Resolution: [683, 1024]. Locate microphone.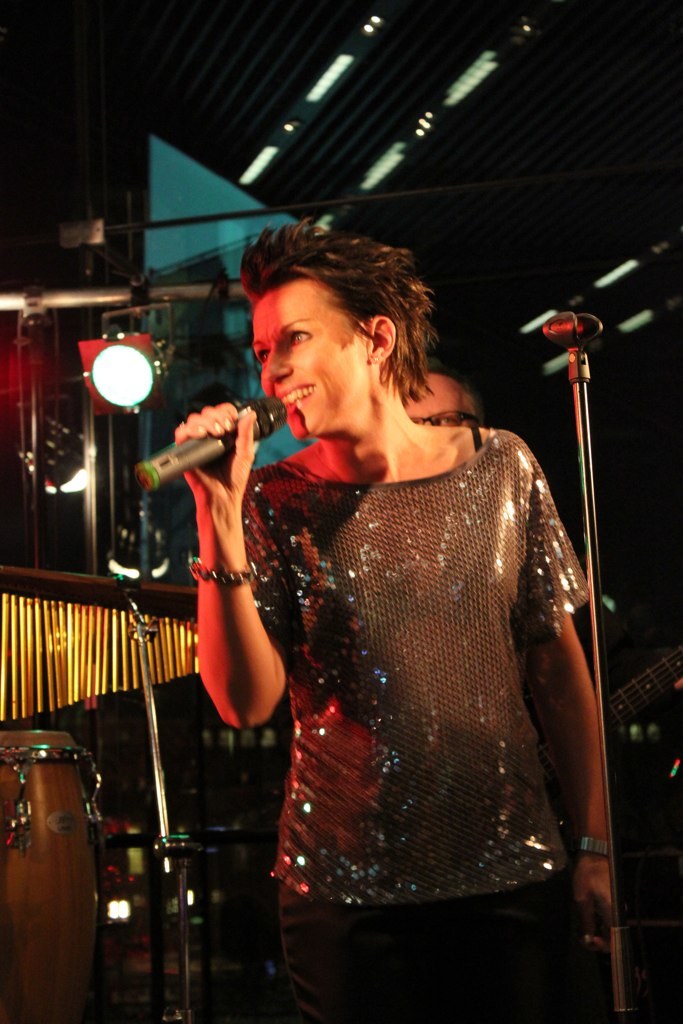
locate(127, 394, 281, 495).
